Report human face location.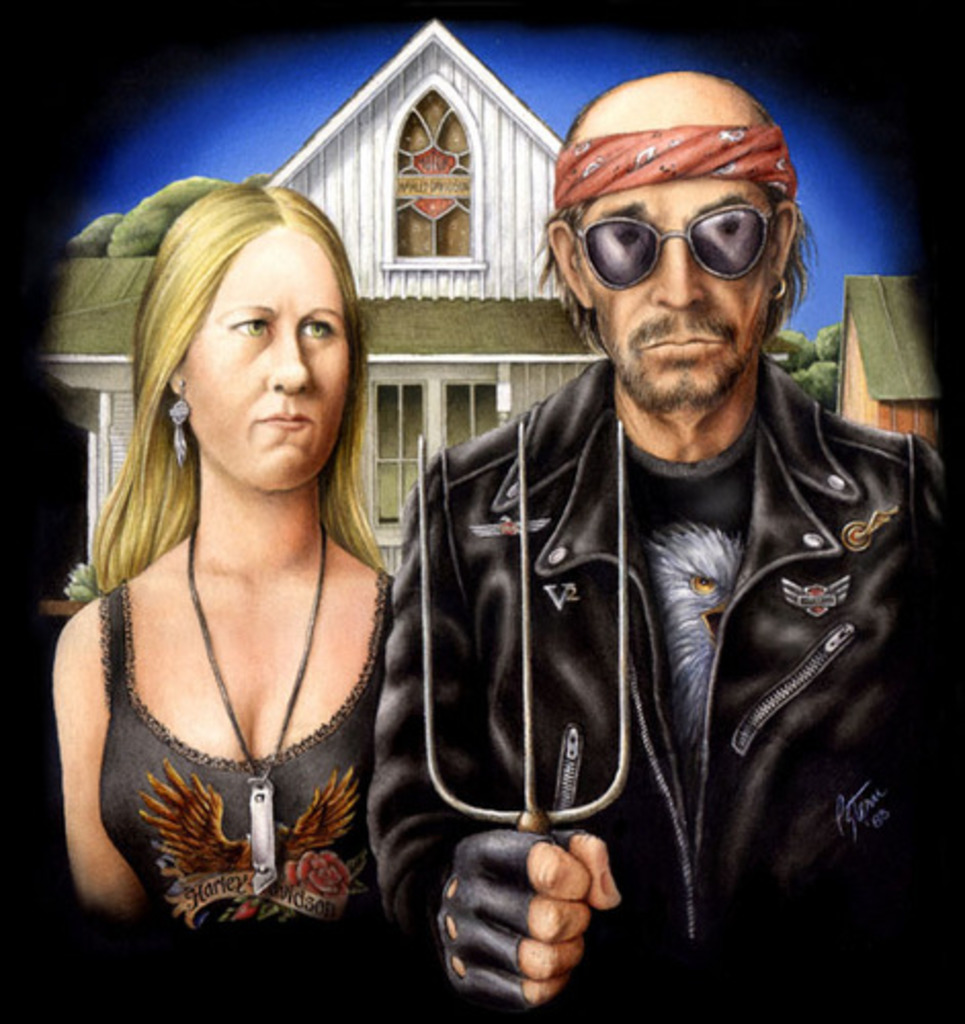
Report: 572, 180, 781, 414.
